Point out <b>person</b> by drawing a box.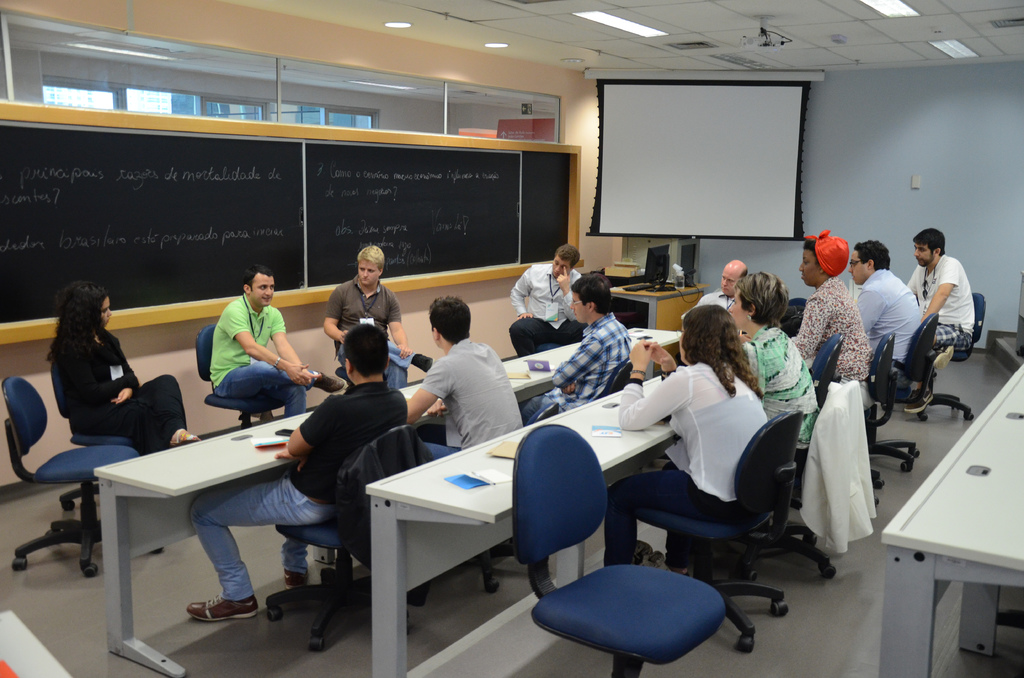
[left=786, top=232, right=875, bottom=383].
